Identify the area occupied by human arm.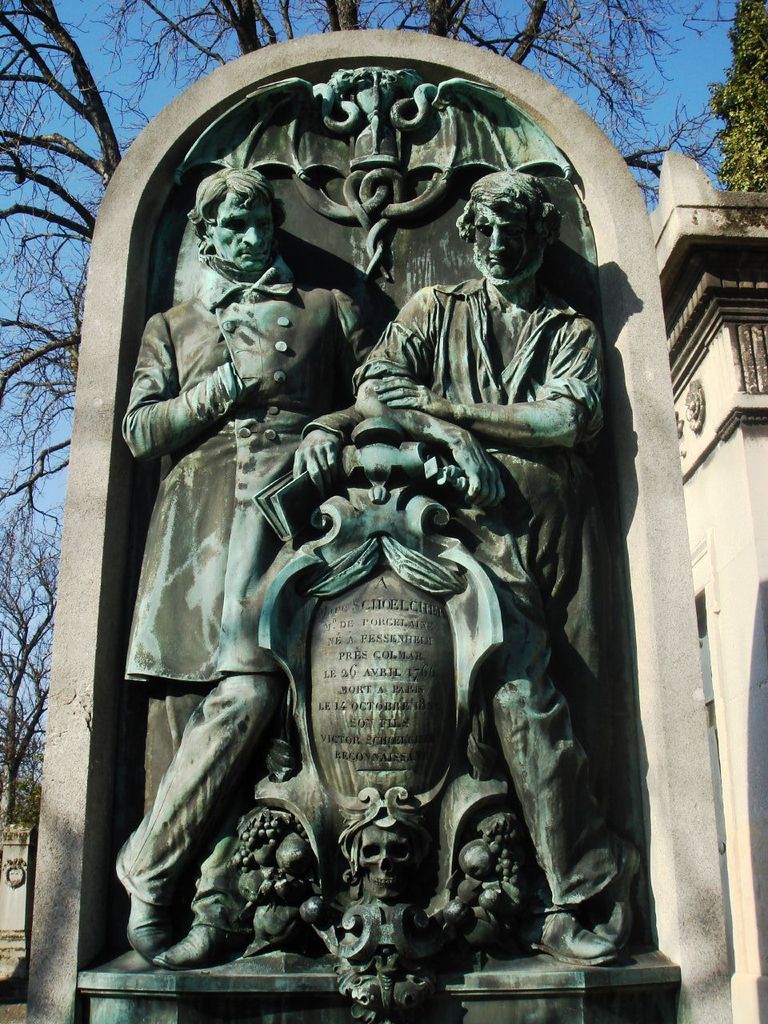
Area: {"left": 121, "top": 307, "right": 246, "bottom": 462}.
